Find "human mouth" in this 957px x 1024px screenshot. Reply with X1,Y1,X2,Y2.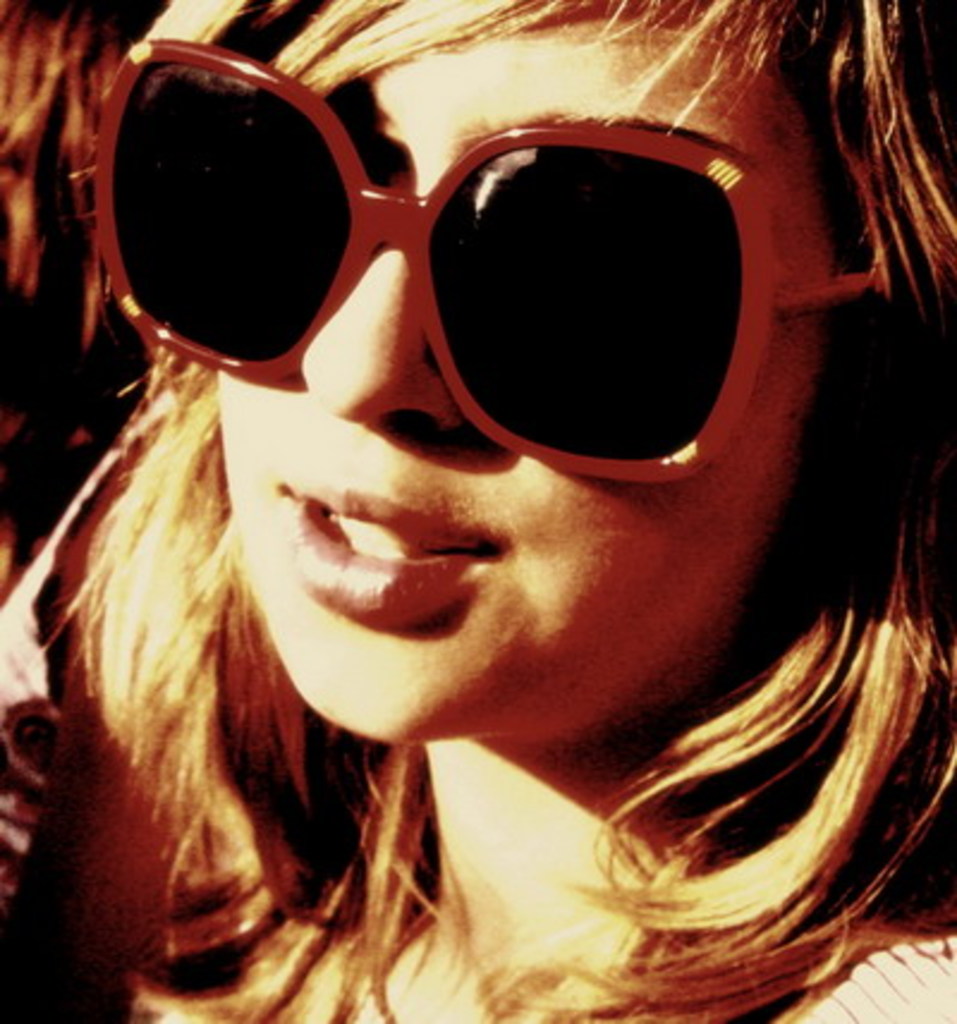
266,474,502,622.
